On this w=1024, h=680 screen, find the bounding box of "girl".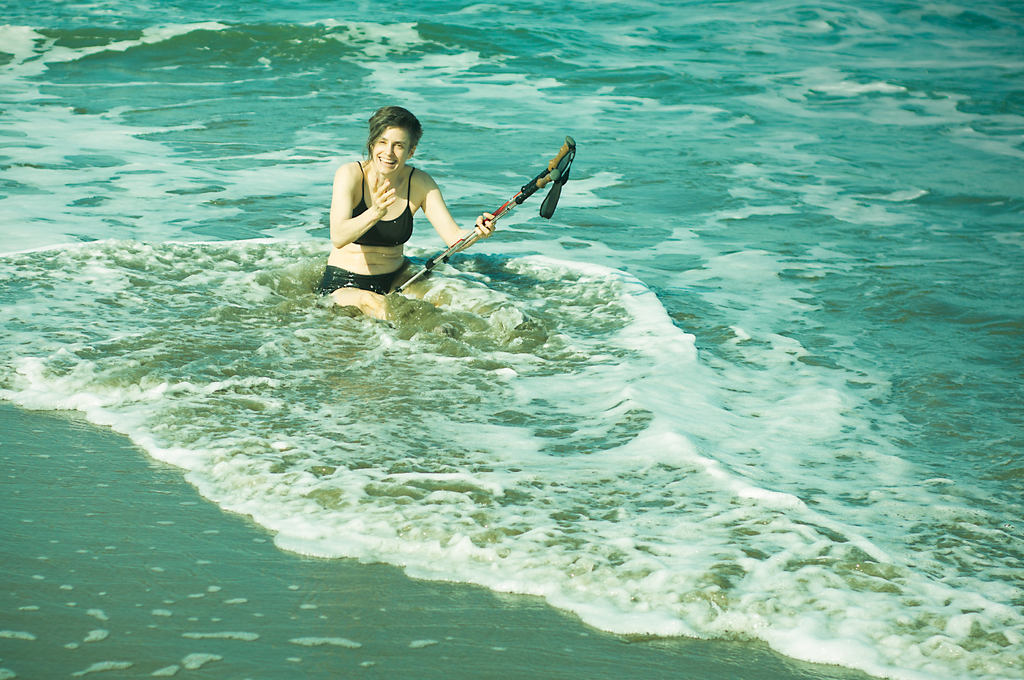
Bounding box: rect(316, 106, 496, 321).
